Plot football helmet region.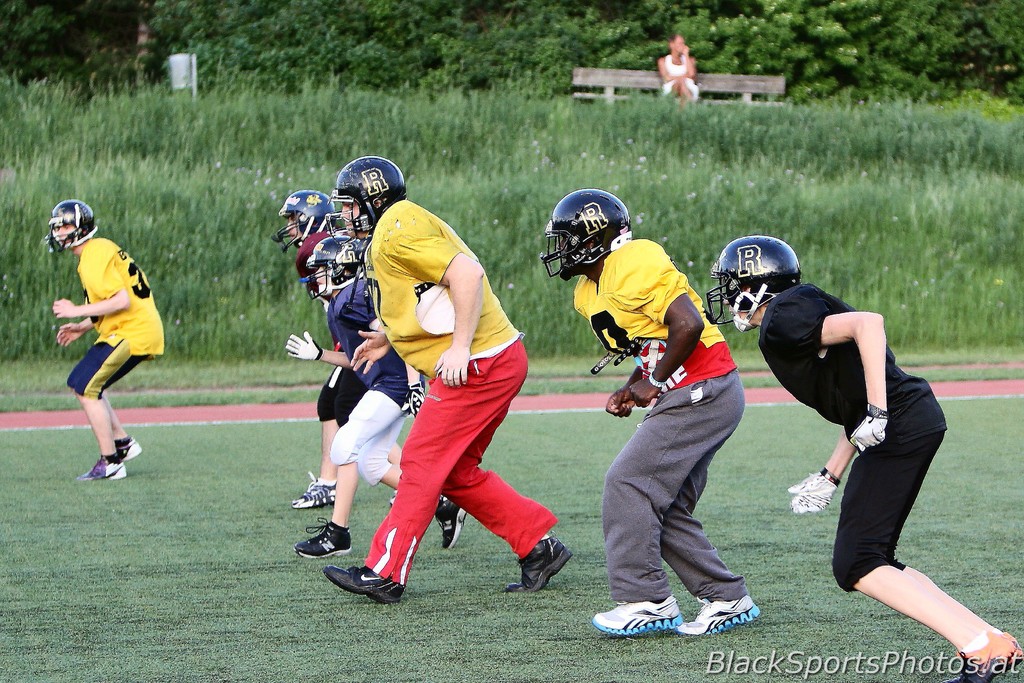
Plotted at x1=299 y1=231 x2=364 y2=299.
